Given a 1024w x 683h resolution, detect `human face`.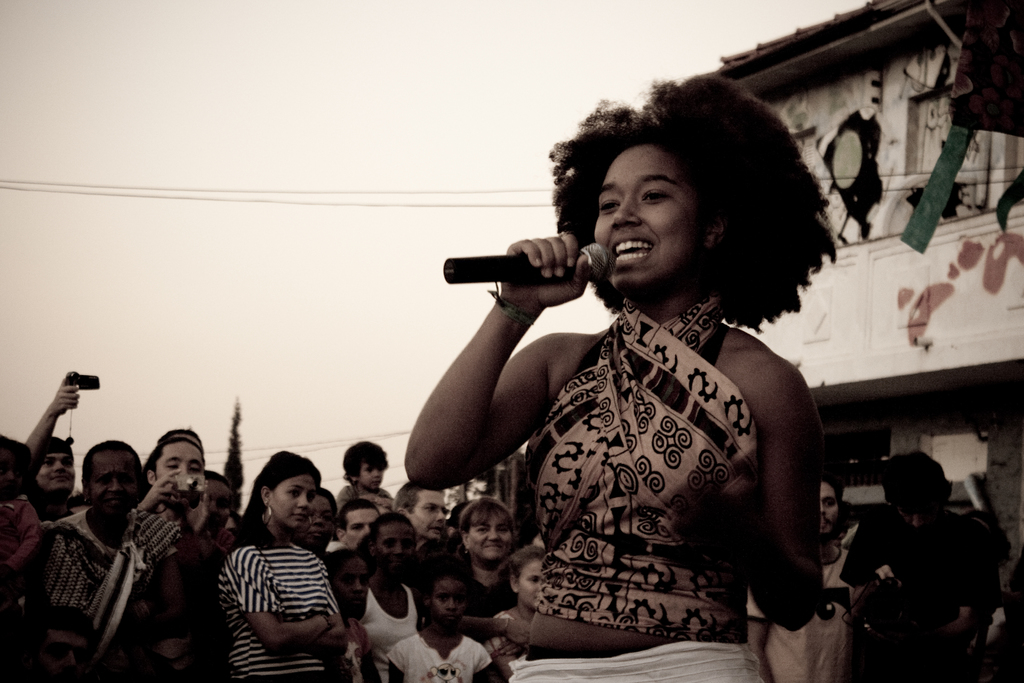
92,454,142,516.
